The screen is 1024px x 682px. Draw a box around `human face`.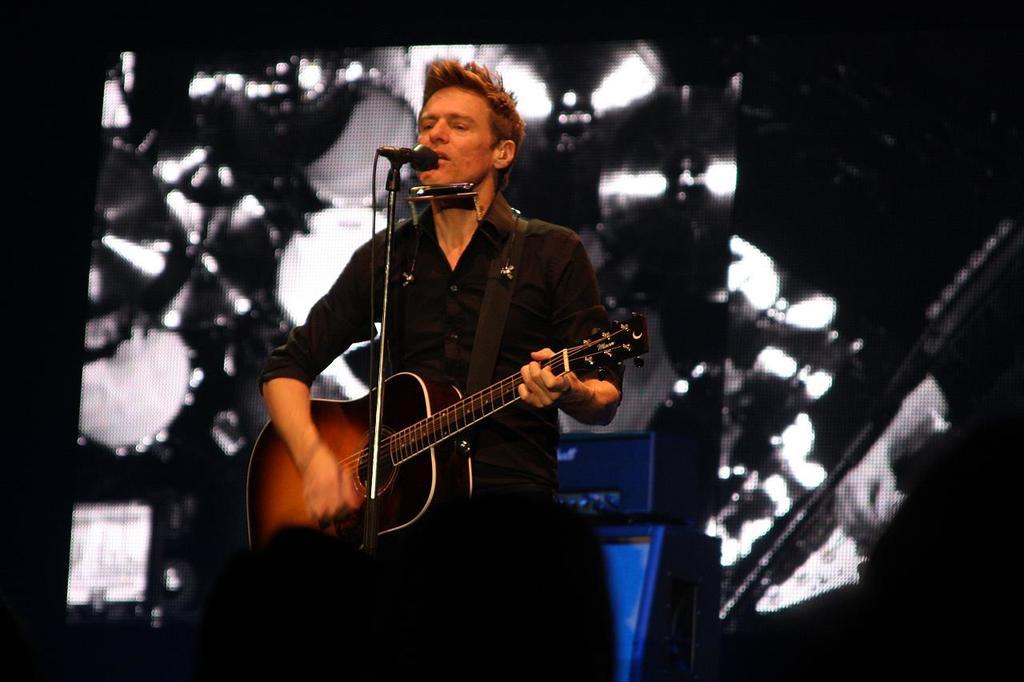
[x1=412, y1=87, x2=497, y2=182].
